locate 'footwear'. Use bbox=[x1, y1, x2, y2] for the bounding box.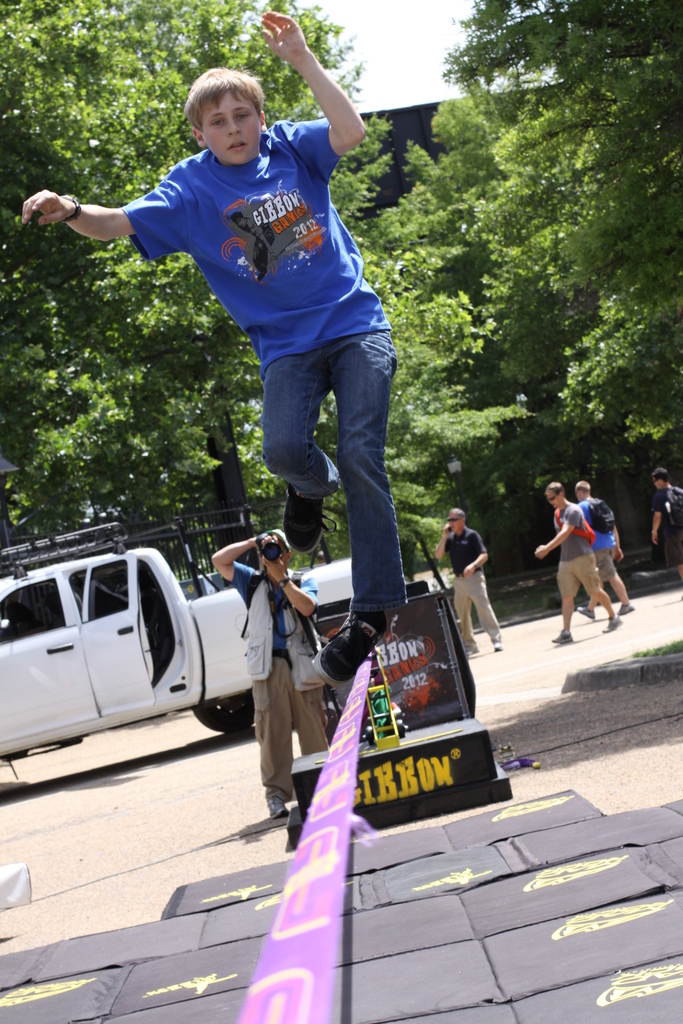
bbox=[282, 481, 338, 554].
